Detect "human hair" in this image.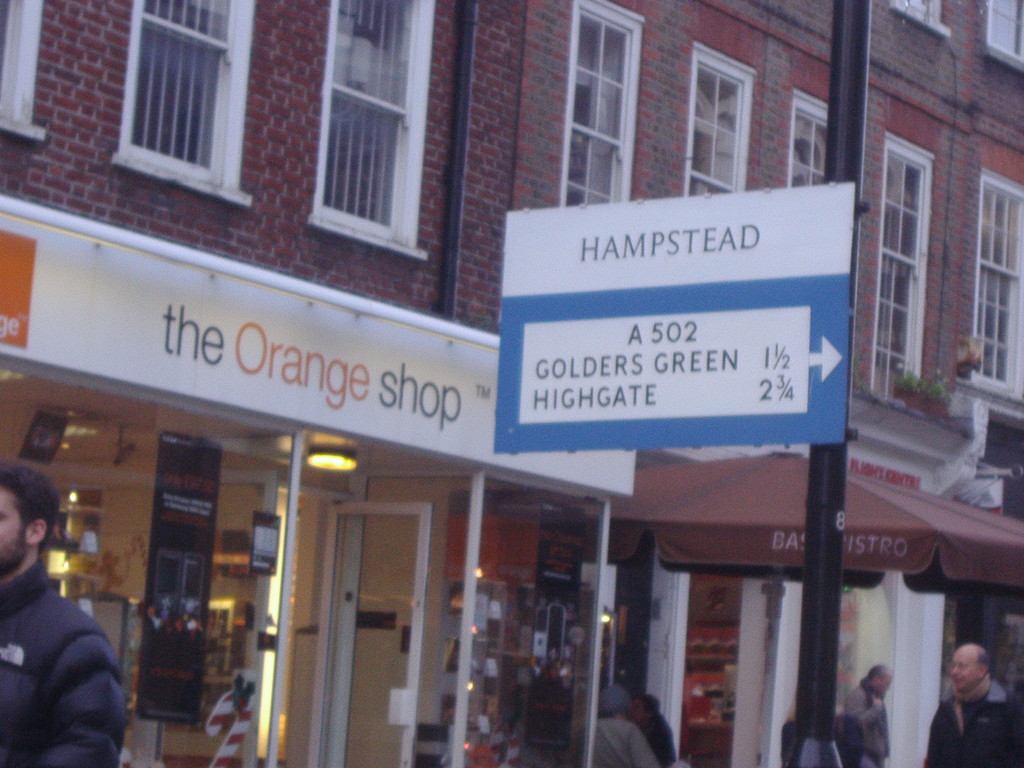
Detection: bbox(0, 465, 64, 531).
